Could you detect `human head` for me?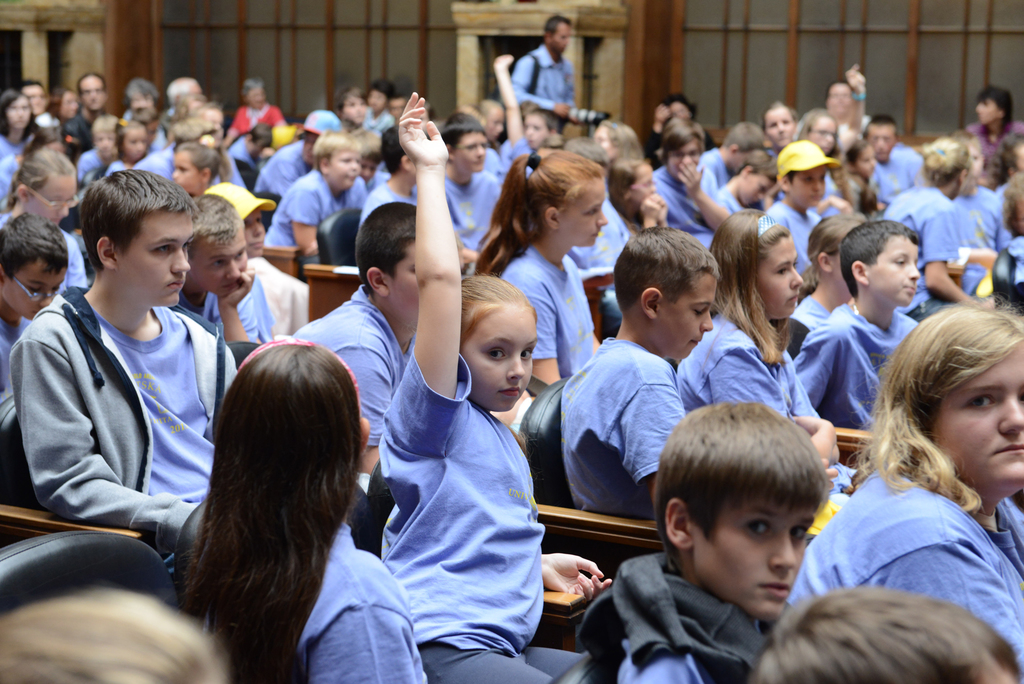
Detection result: select_region(522, 151, 610, 247).
